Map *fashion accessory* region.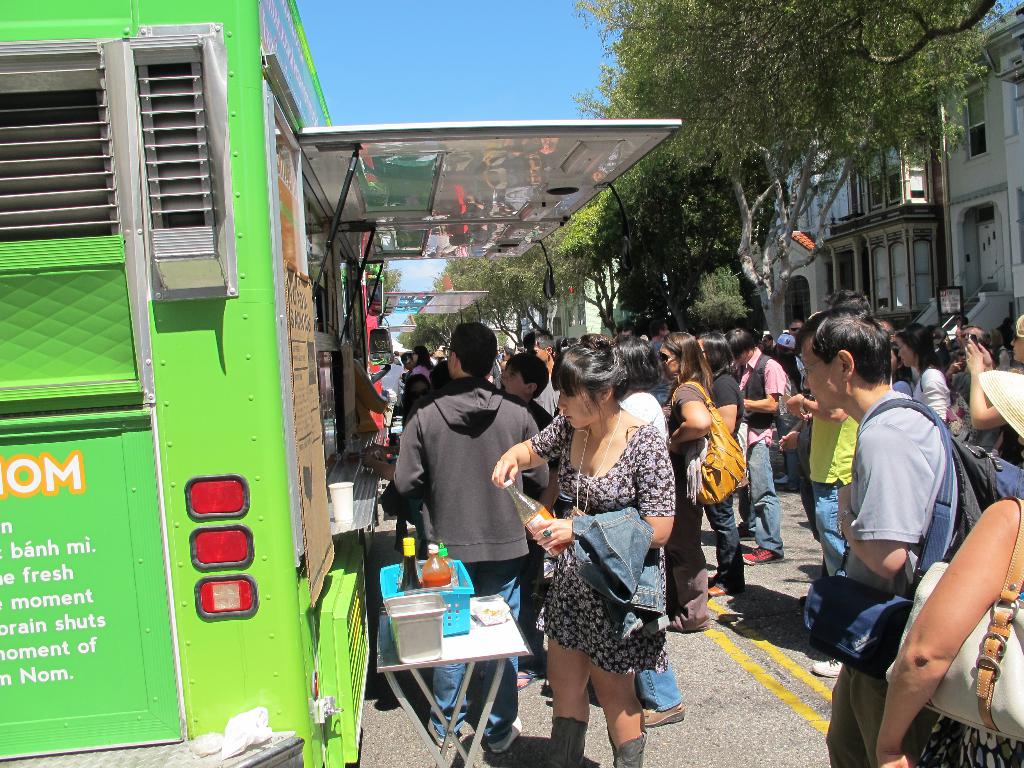
Mapped to bbox=[799, 397, 808, 413].
